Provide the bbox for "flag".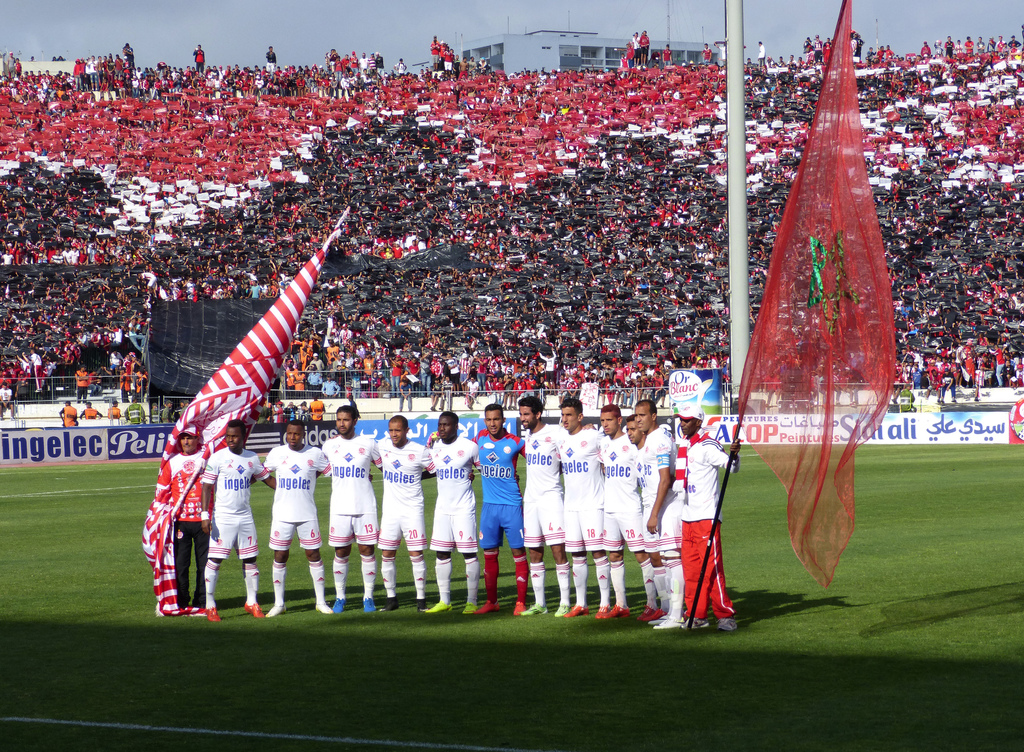
x1=724 y1=0 x2=908 y2=582.
